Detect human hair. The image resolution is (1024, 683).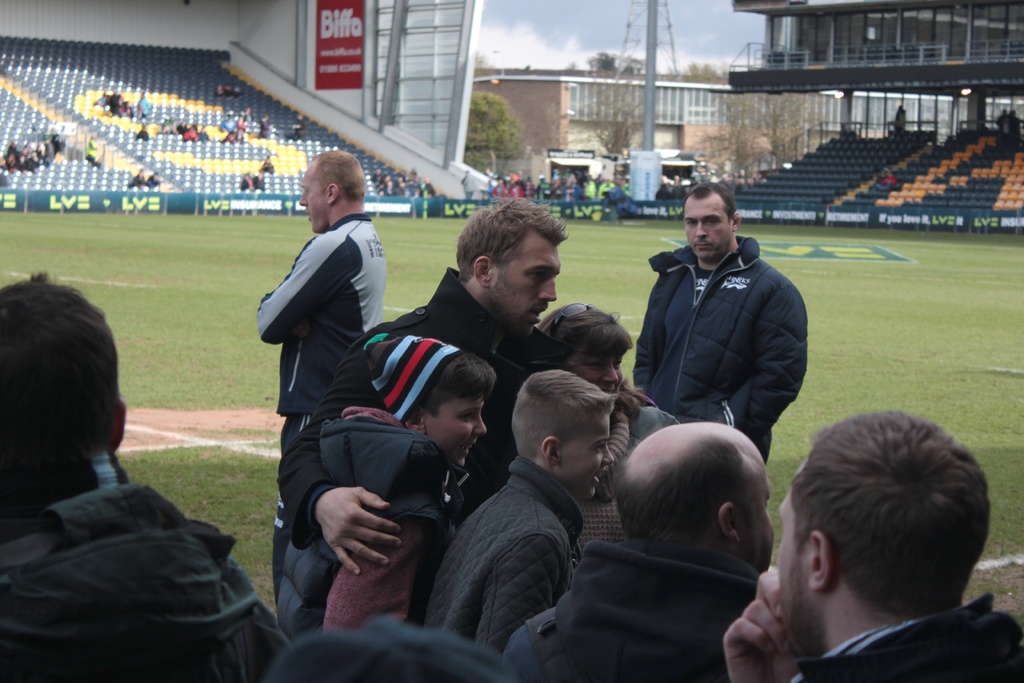
pyautogui.locateOnScreen(7, 264, 119, 507).
